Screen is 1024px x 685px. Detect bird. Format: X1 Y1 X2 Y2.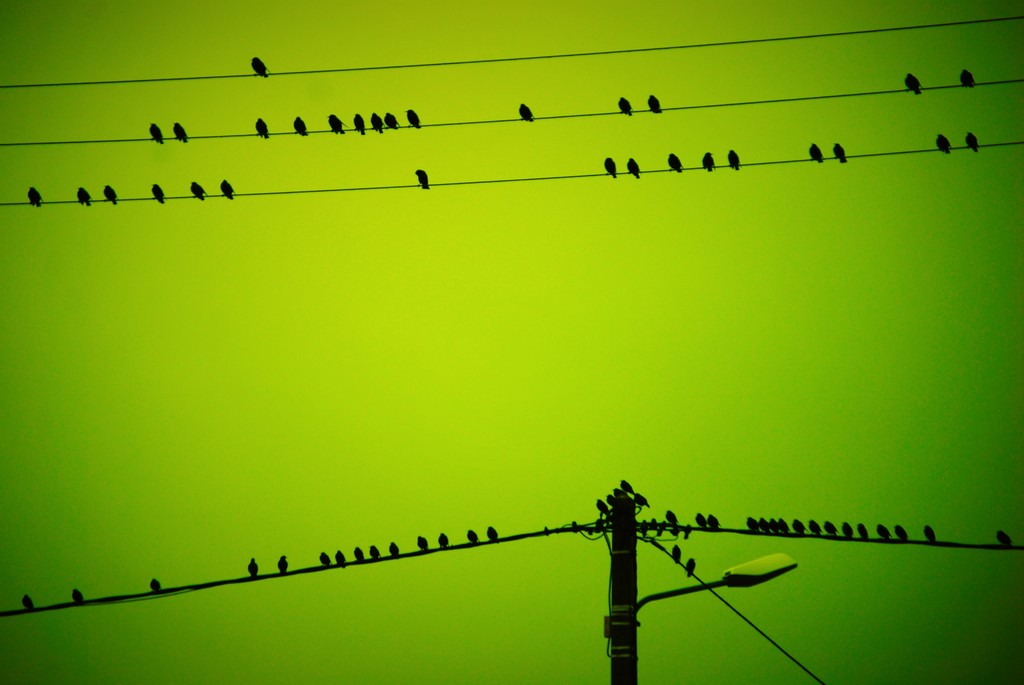
255 57 268 74.
